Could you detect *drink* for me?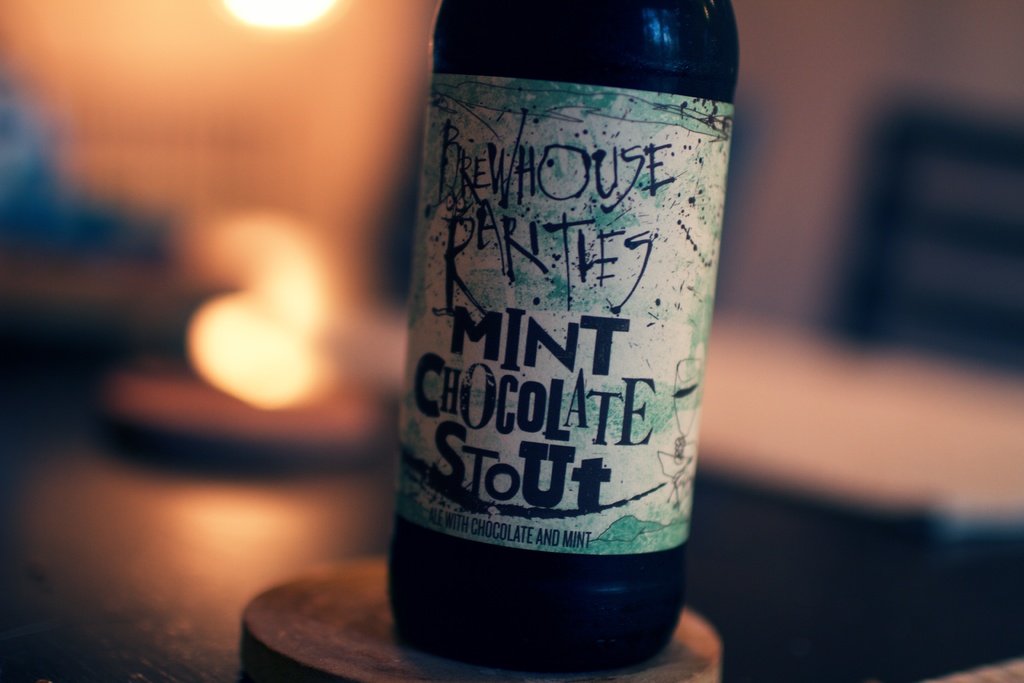
Detection result: <region>363, 0, 714, 682</region>.
